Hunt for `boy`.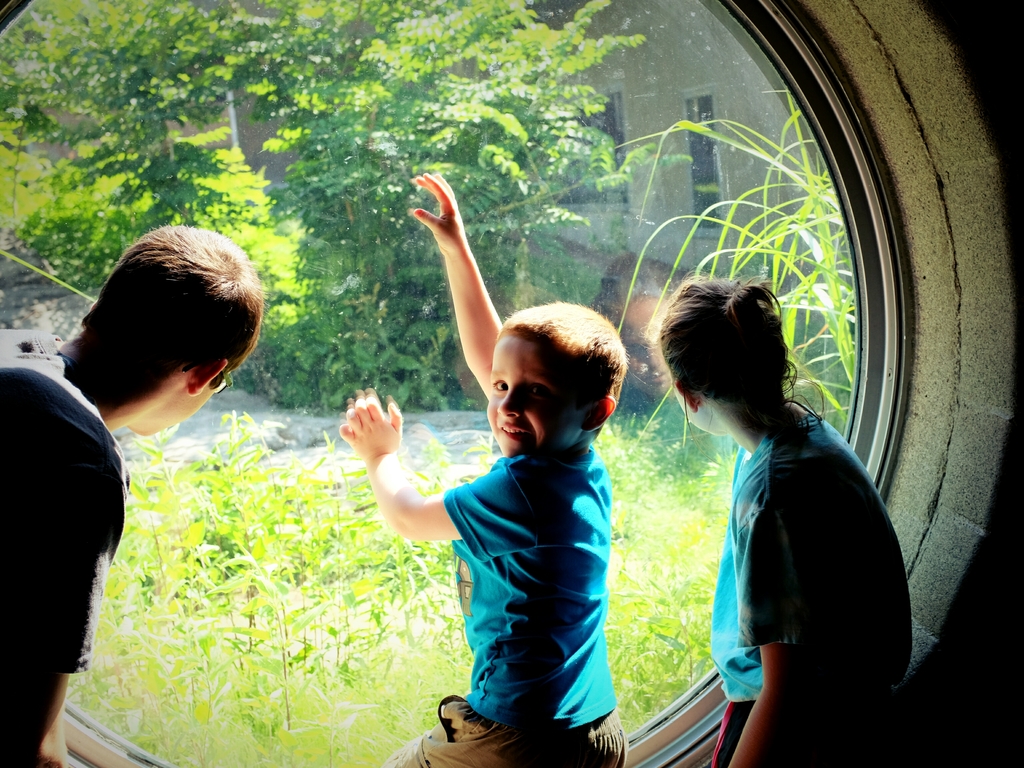
Hunted down at 367, 228, 648, 742.
